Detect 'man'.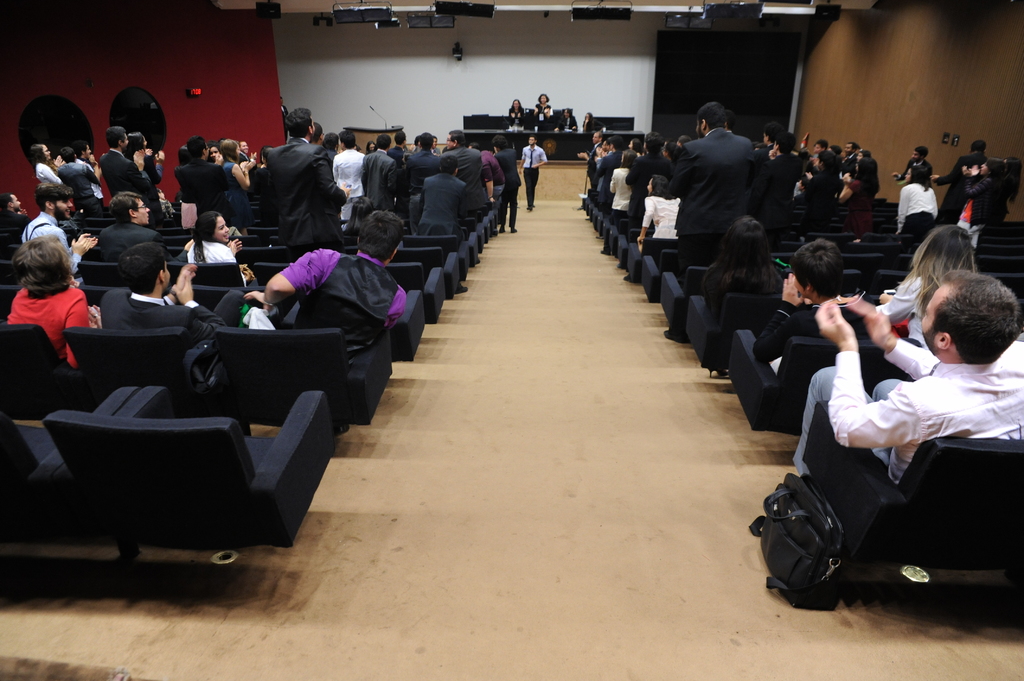
Detected at x1=334 y1=134 x2=367 y2=230.
